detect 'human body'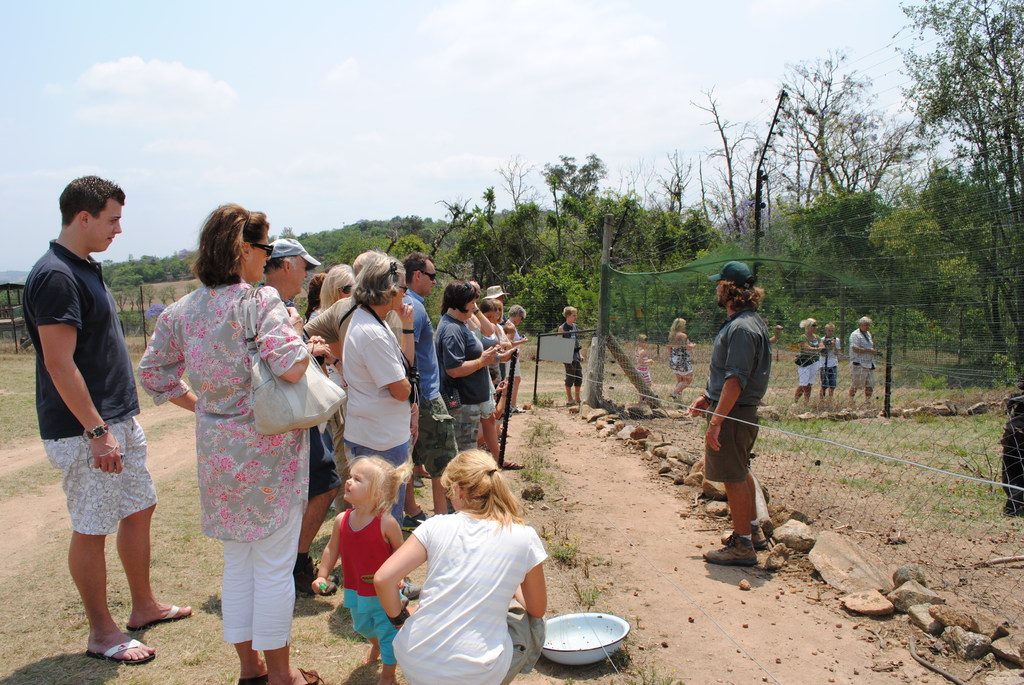
box=[558, 305, 582, 411]
